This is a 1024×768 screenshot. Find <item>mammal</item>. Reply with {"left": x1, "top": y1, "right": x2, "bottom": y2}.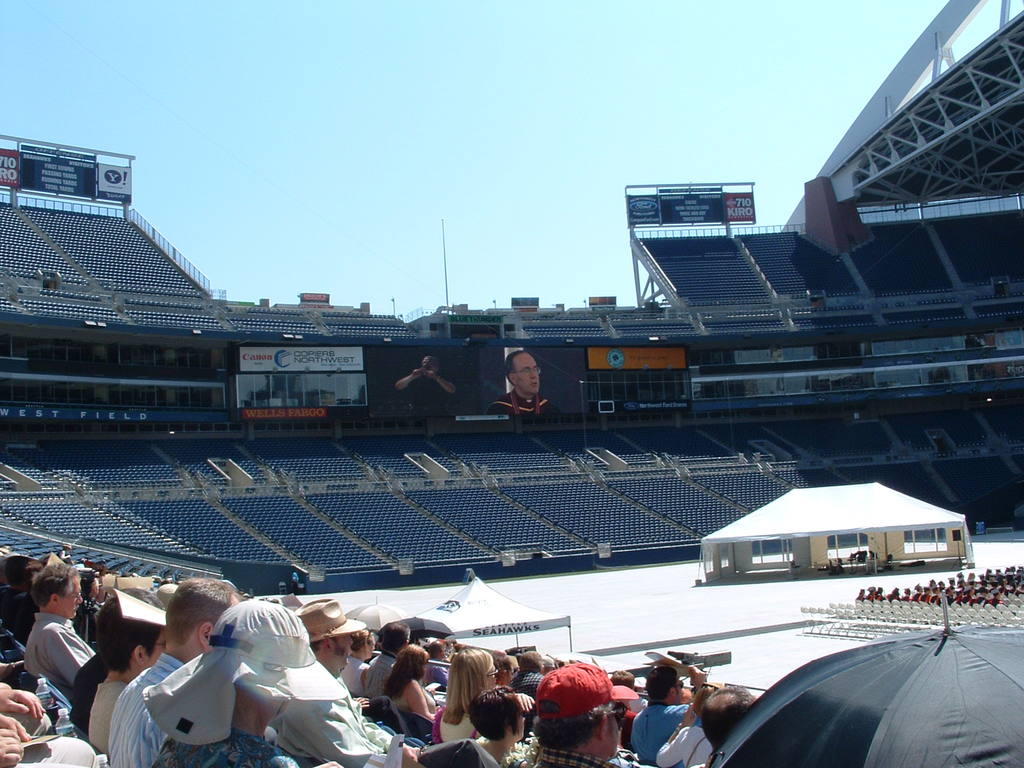
{"left": 481, "top": 350, "right": 563, "bottom": 415}.
